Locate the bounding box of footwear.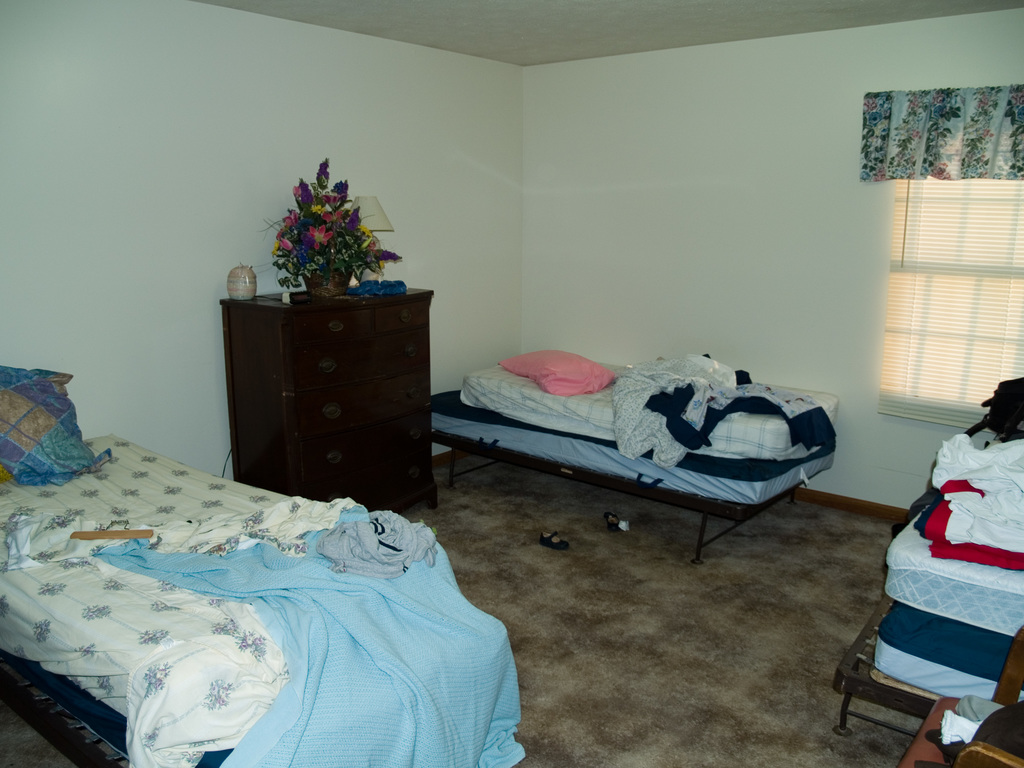
Bounding box: (603, 511, 621, 532).
